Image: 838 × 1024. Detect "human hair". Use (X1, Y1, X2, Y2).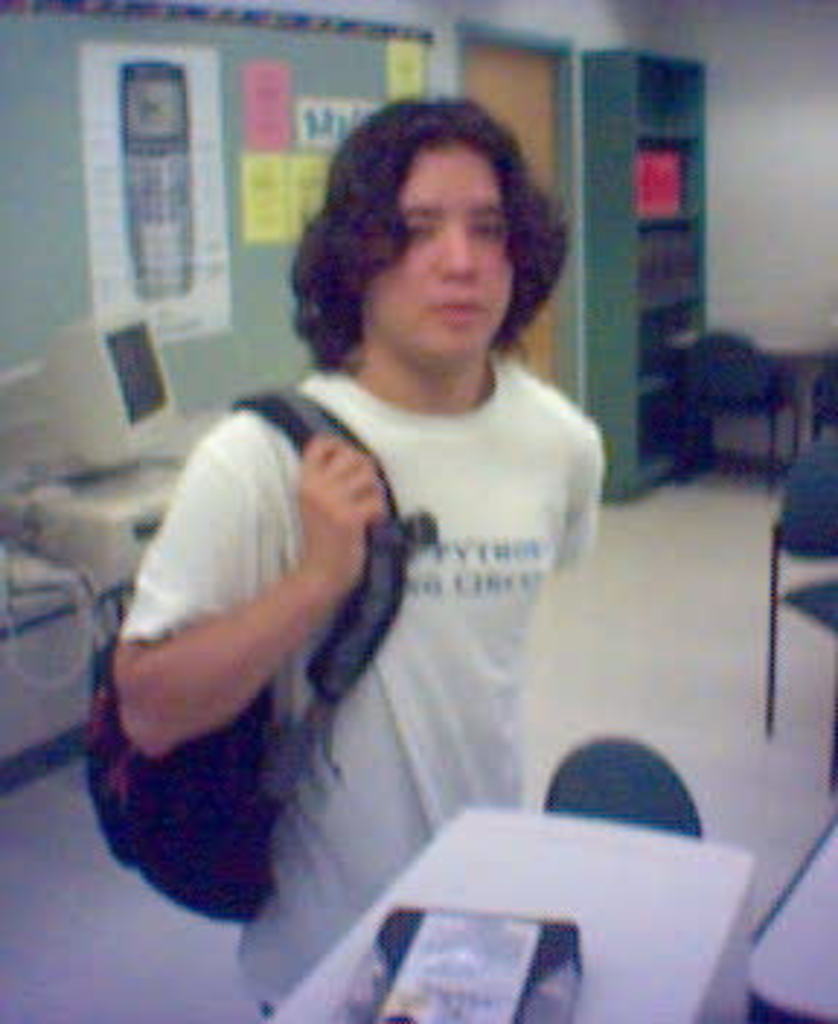
(279, 99, 585, 361).
